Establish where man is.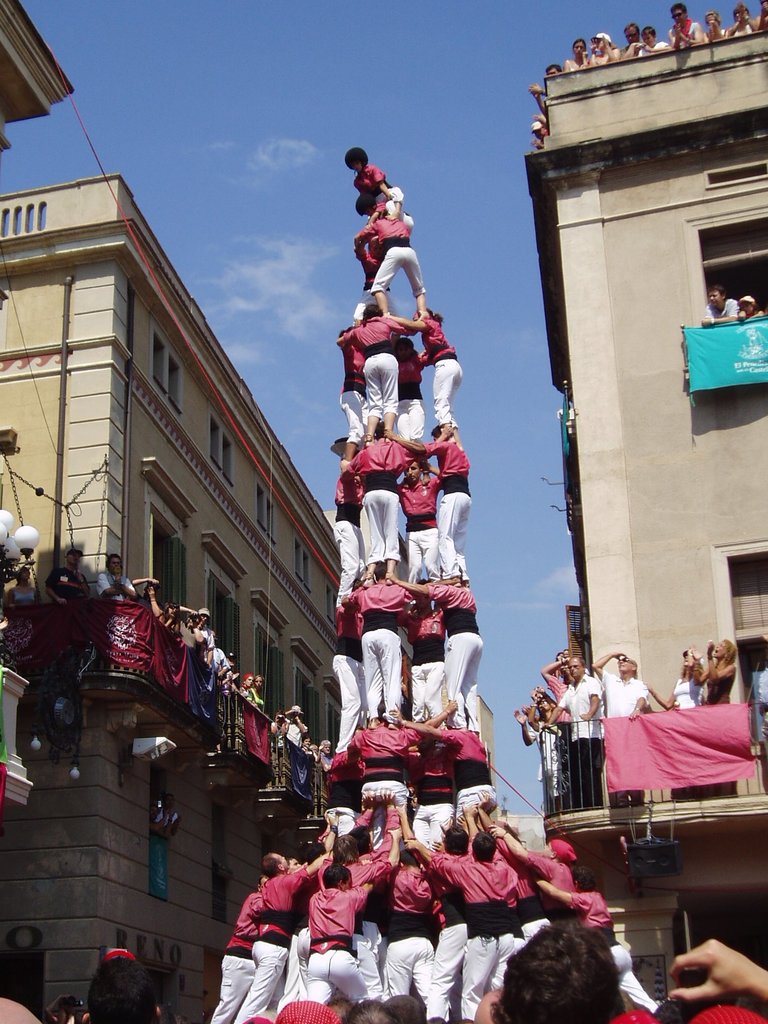
Established at region(153, 797, 177, 836).
